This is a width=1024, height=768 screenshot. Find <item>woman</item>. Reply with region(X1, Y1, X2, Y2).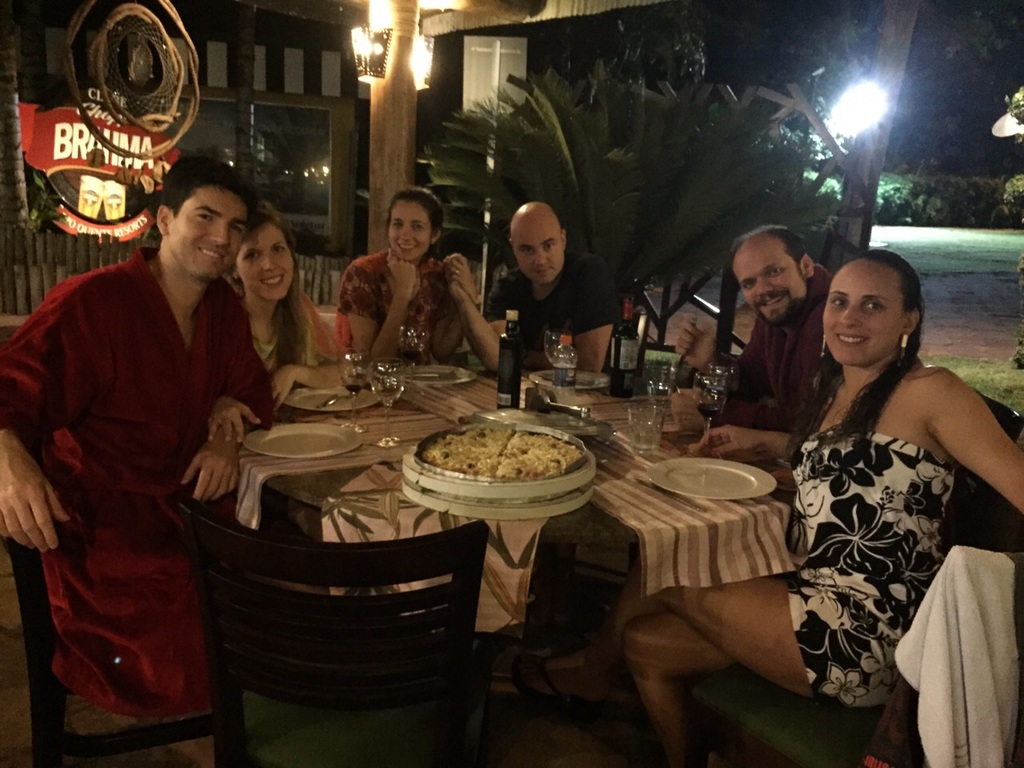
region(511, 248, 1023, 767).
